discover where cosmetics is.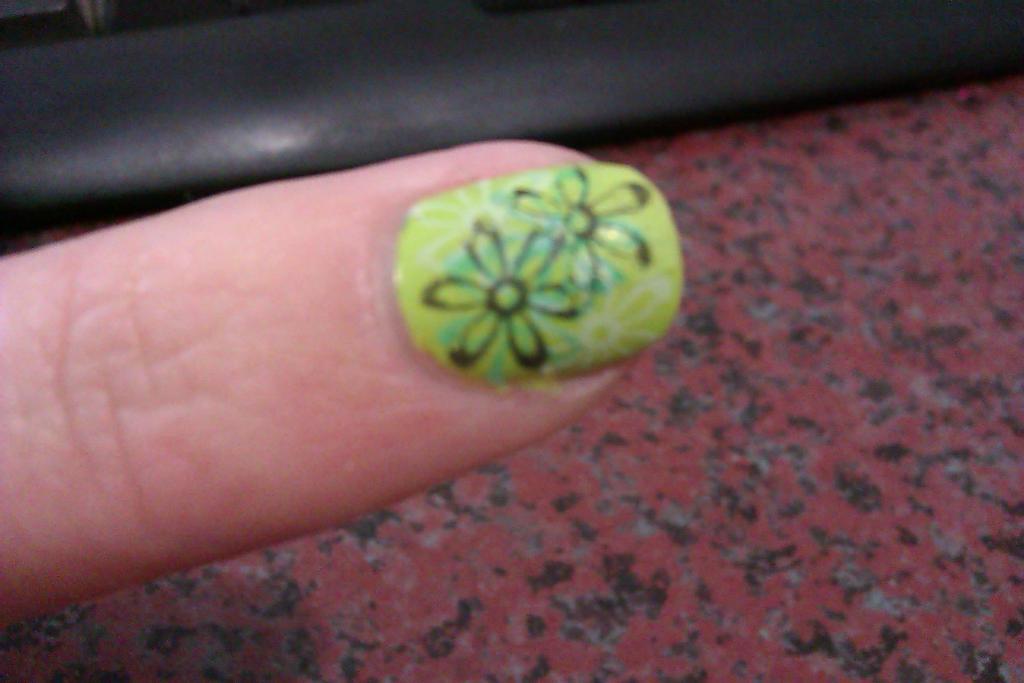
Discovered at 387,159,684,386.
